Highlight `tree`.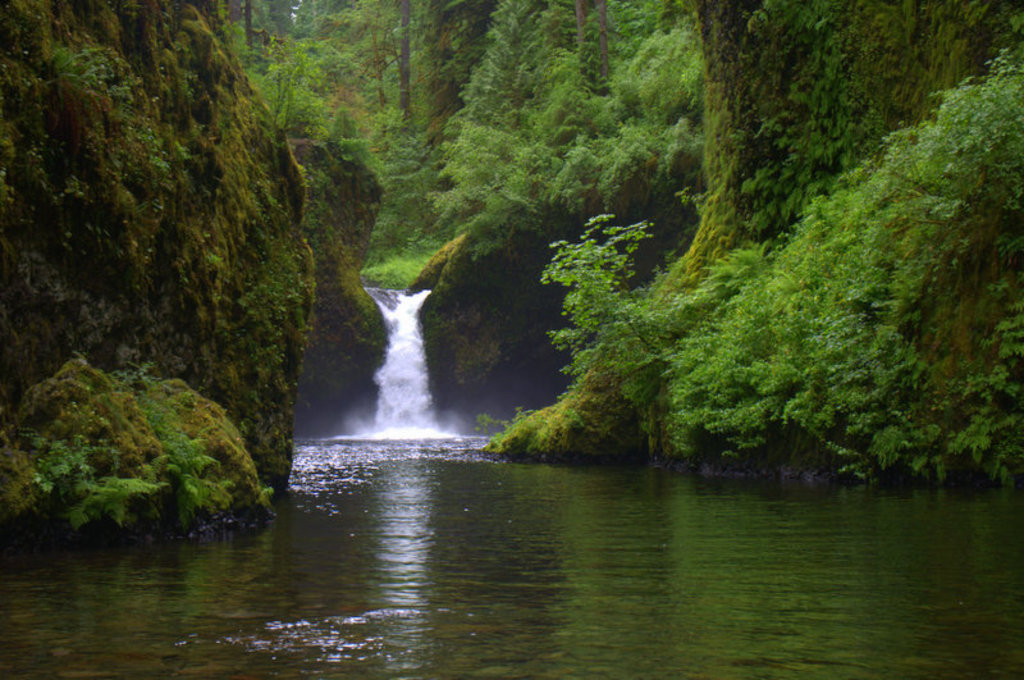
Highlighted region: [x1=302, y1=0, x2=465, y2=137].
